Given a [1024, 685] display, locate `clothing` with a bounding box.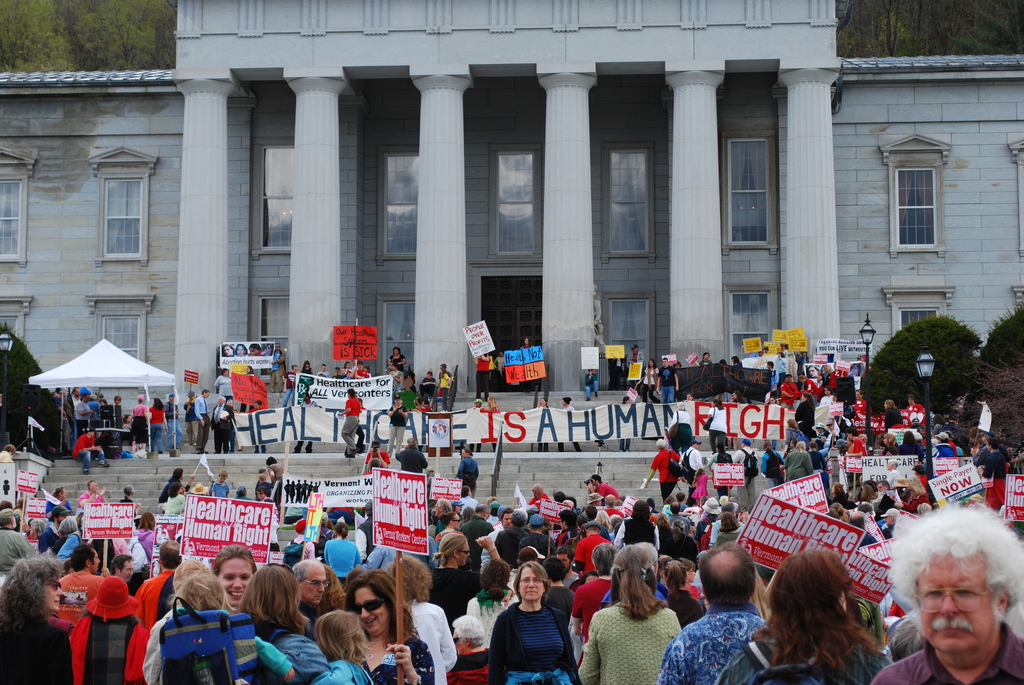
Located: <bbox>525, 532, 568, 556</bbox>.
